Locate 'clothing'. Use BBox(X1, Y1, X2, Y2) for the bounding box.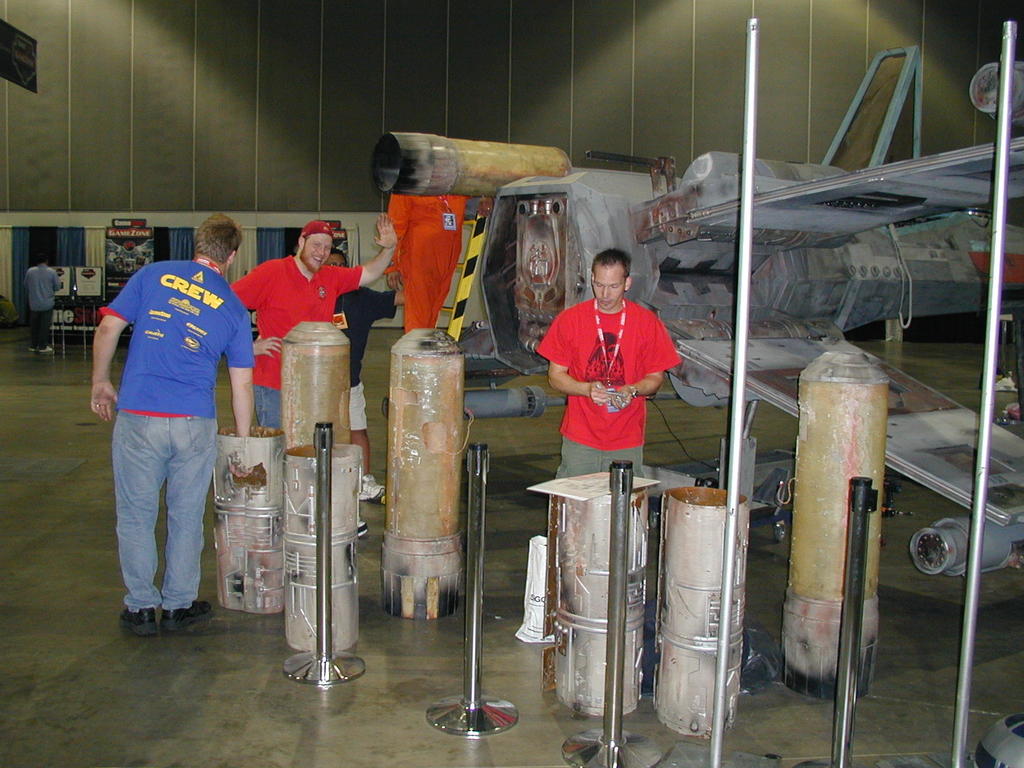
BBox(96, 259, 255, 610).
